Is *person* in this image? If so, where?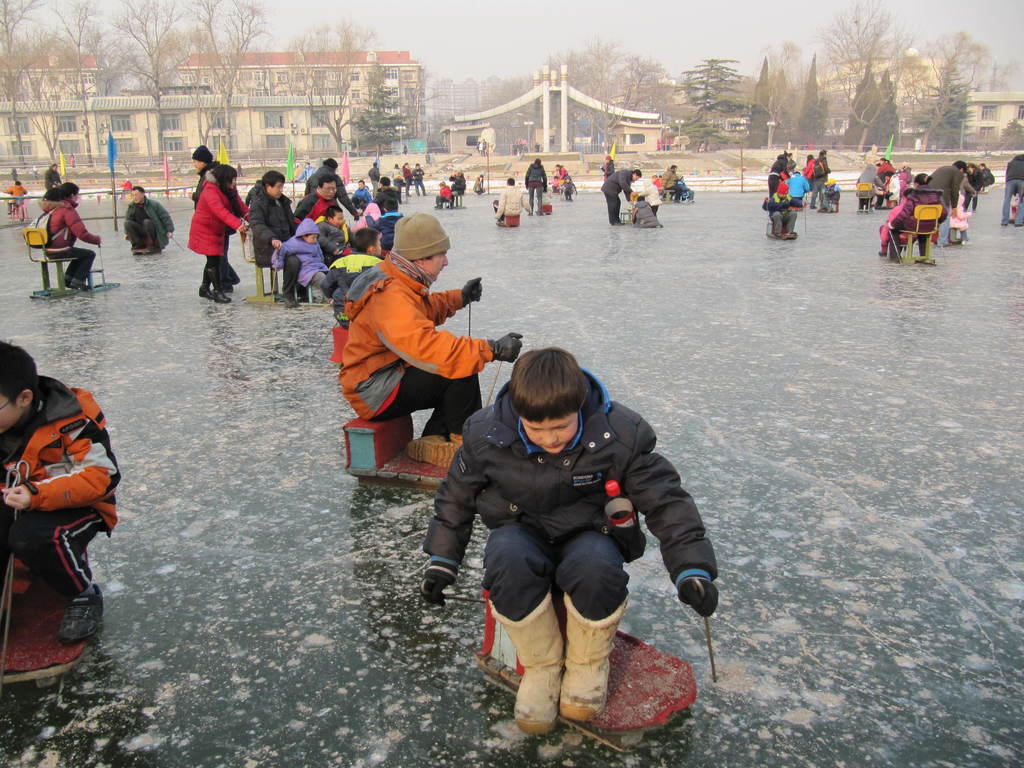
Yes, at region(10, 333, 111, 656).
